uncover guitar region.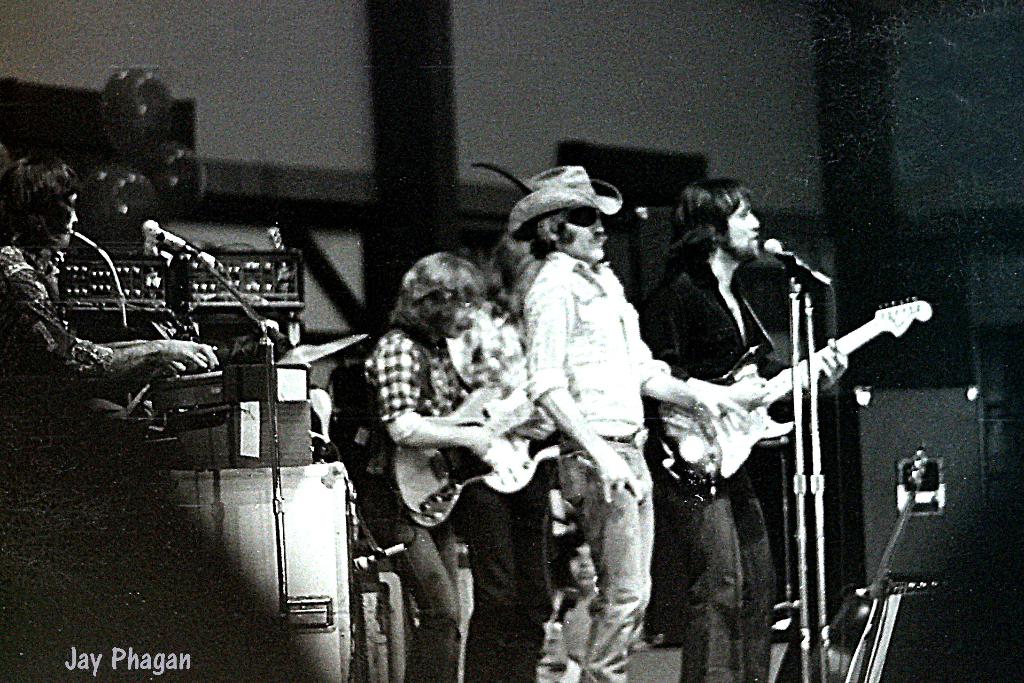
Uncovered: {"left": 479, "top": 407, "right": 569, "bottom": 502}.
